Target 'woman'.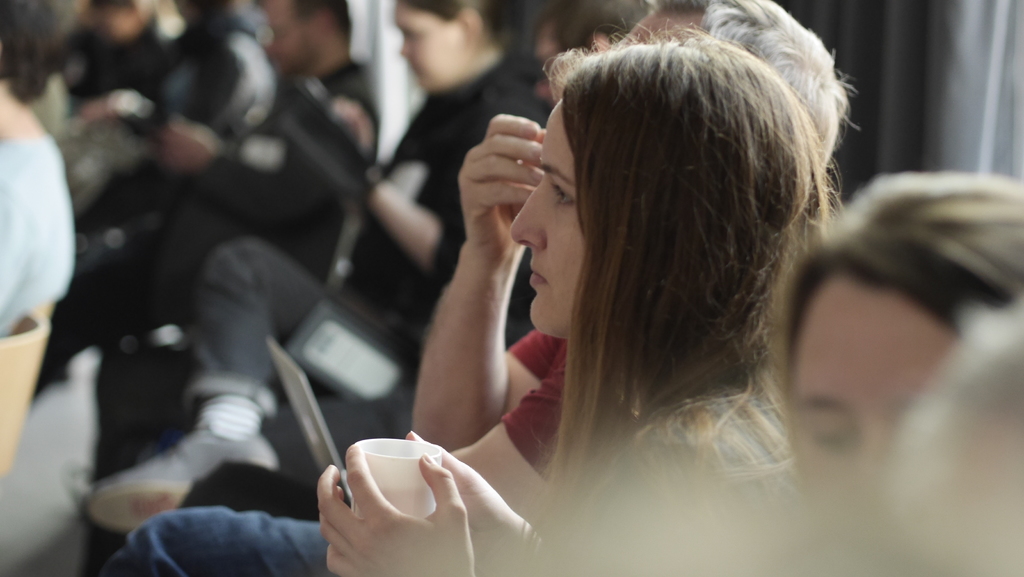
Target region: left=84, top=0, right=572, bottom=530.
